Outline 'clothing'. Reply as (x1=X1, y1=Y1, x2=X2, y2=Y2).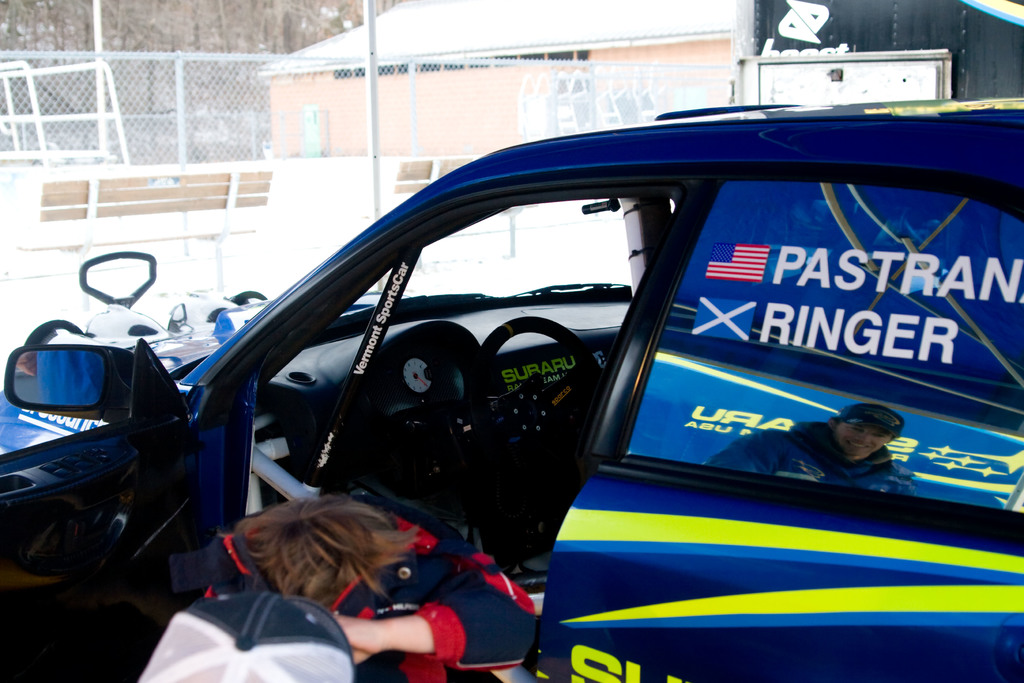
(x1=322, y1=528, x2=541, y2=682).
